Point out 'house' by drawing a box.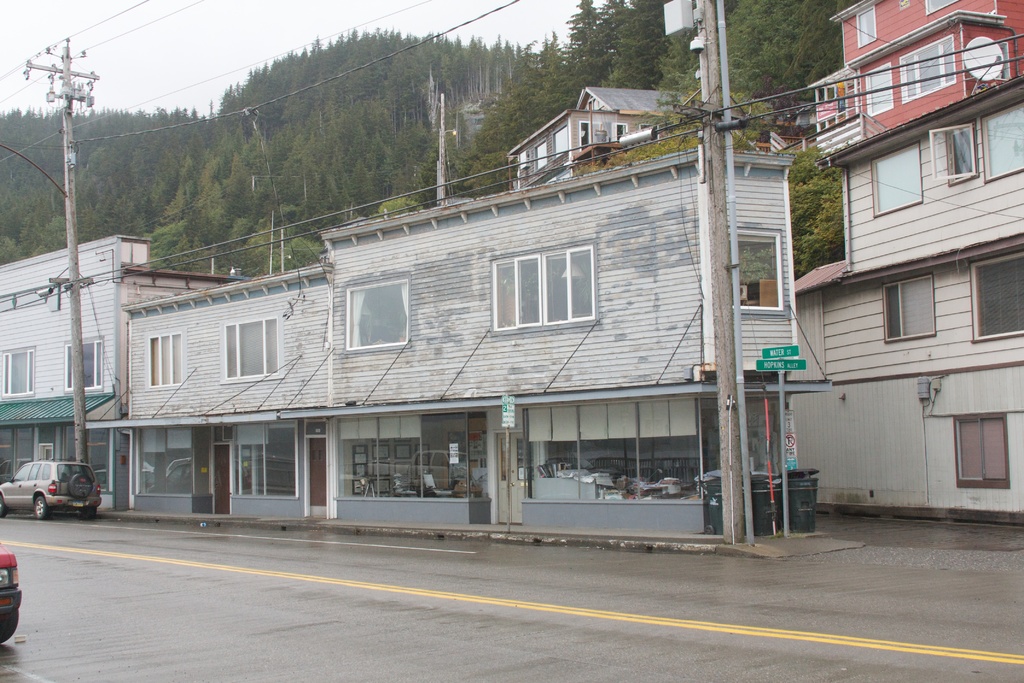
pyautogui.locateOnScreen(504, 84, 751, 181).
